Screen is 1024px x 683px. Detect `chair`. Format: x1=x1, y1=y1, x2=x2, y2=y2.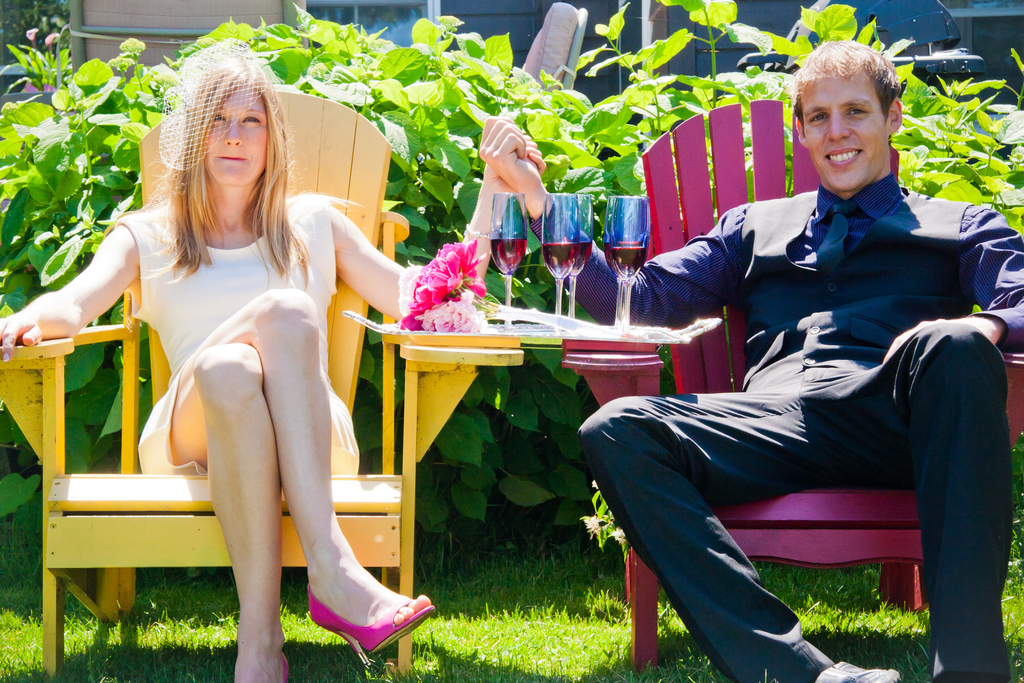
x1=0, y1=89, x2=524, y2=682.
